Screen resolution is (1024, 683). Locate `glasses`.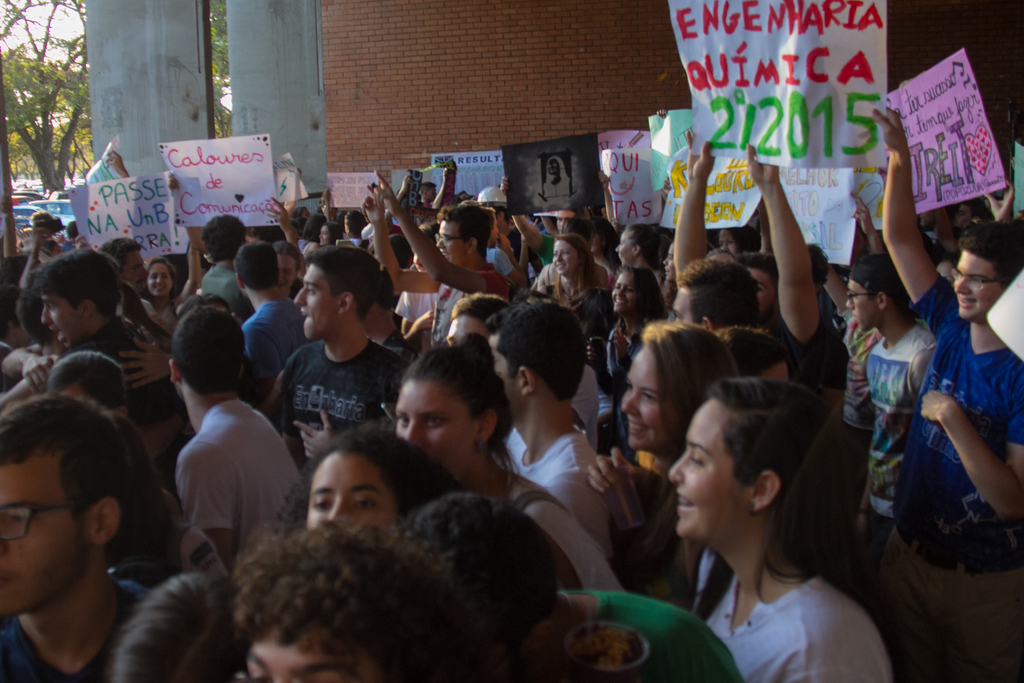
0:501:65:539.
